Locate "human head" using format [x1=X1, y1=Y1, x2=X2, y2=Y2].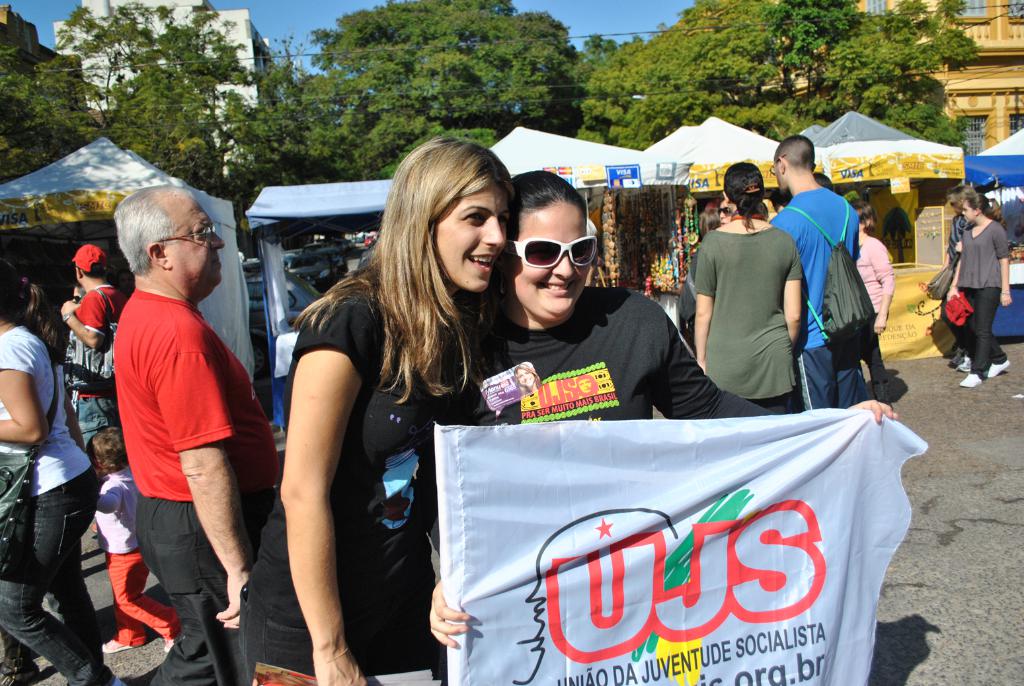
[x1=960, y1=192, x2=1000, y2=224].
